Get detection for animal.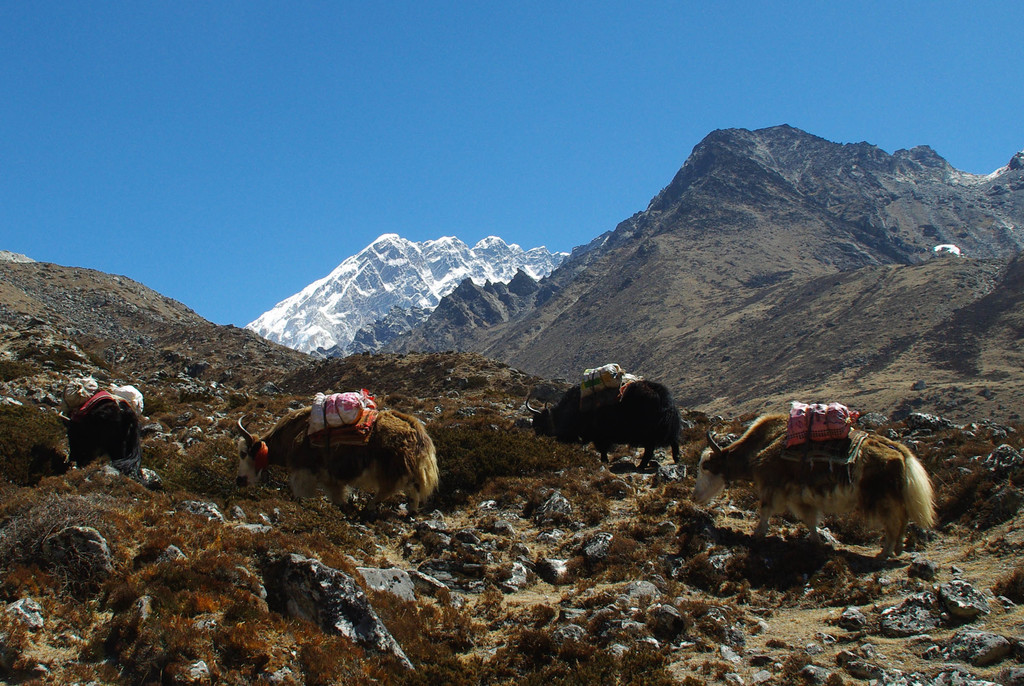
Detection: Rect(518, 357, 689, 471).
